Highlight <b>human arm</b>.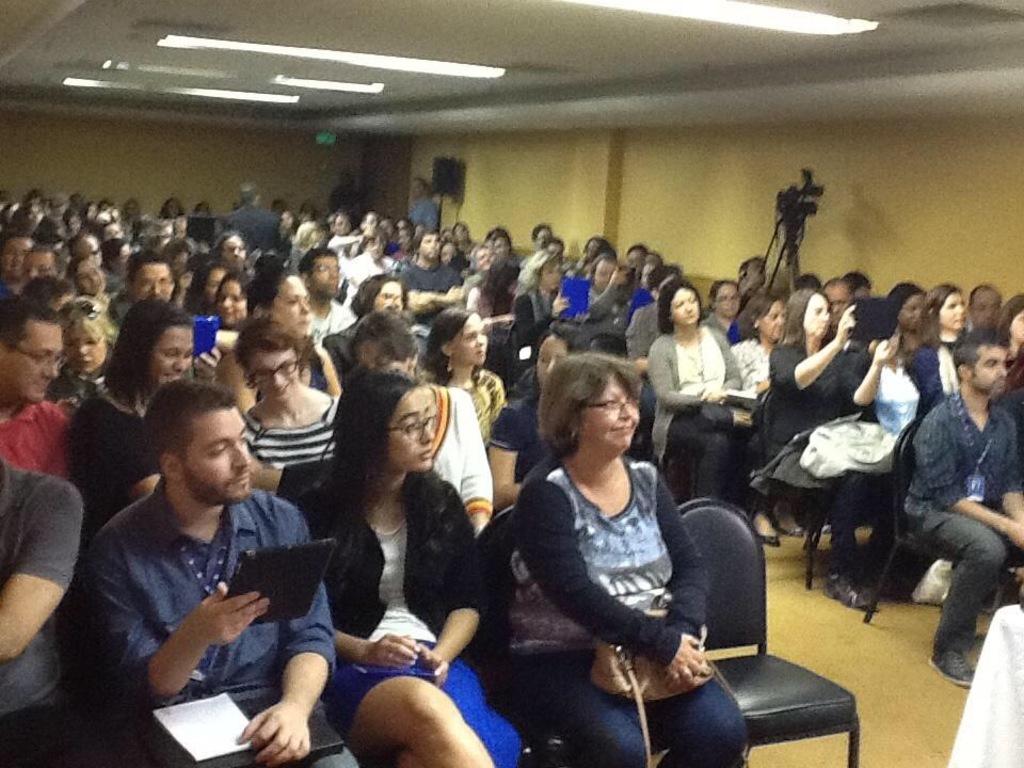
Highlighted region: {"left": 0, "top": 468, "right": 92, "bottom": 665}.
